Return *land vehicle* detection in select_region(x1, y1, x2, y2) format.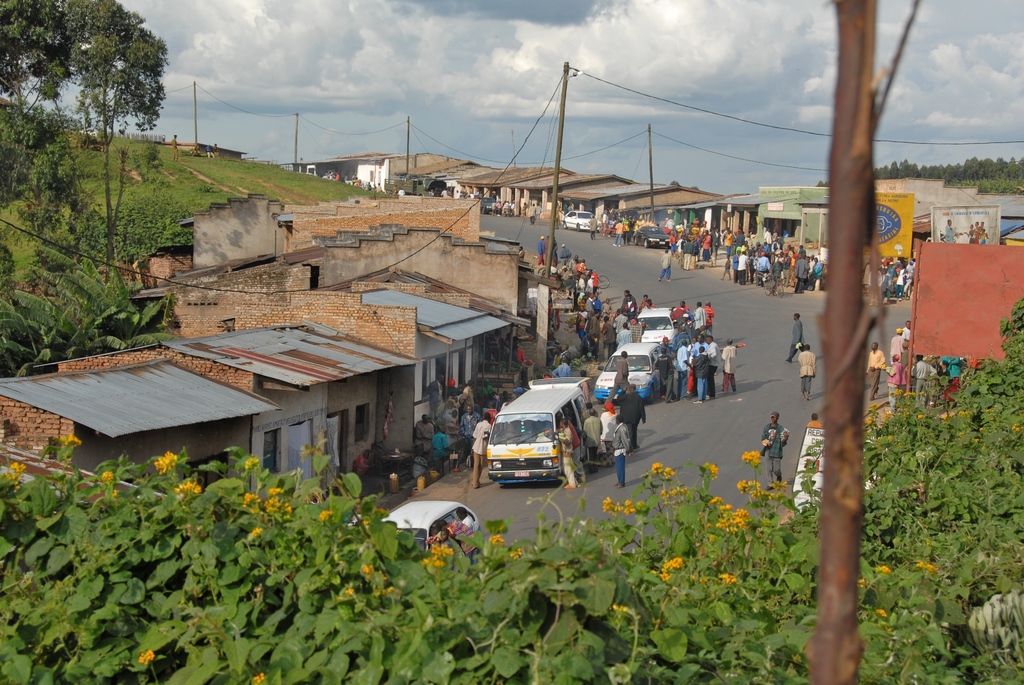
select_region(638, 306, 683, 345).
